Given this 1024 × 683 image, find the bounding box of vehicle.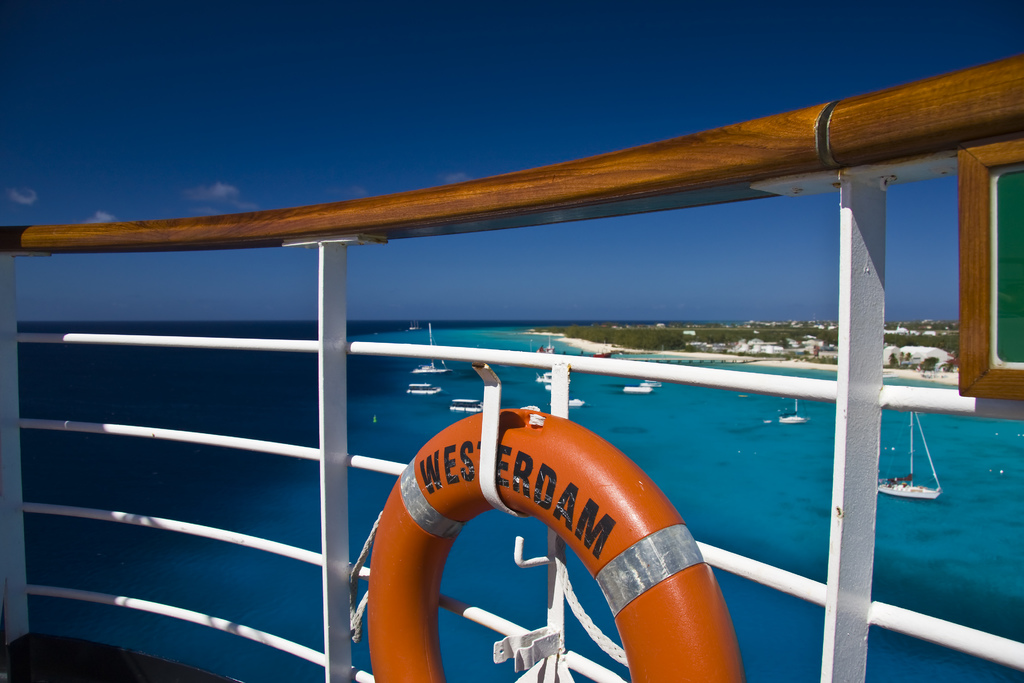
detection(778, 398, 807, 423).
